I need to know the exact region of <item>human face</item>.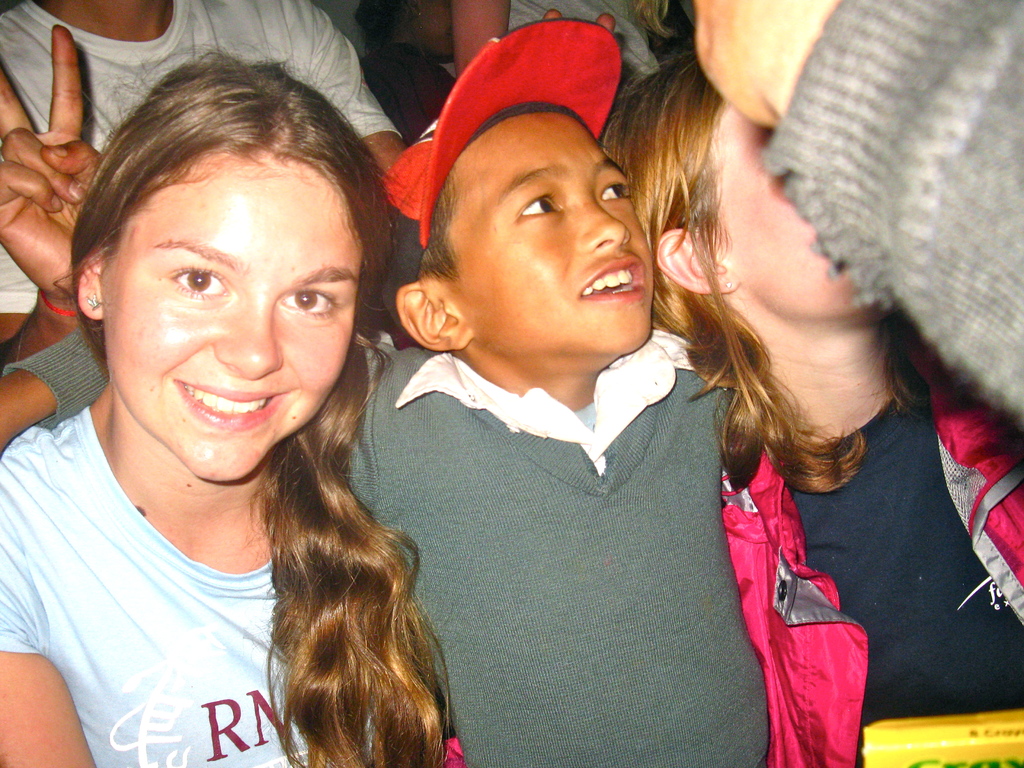
Region: [729,102,894,321].
